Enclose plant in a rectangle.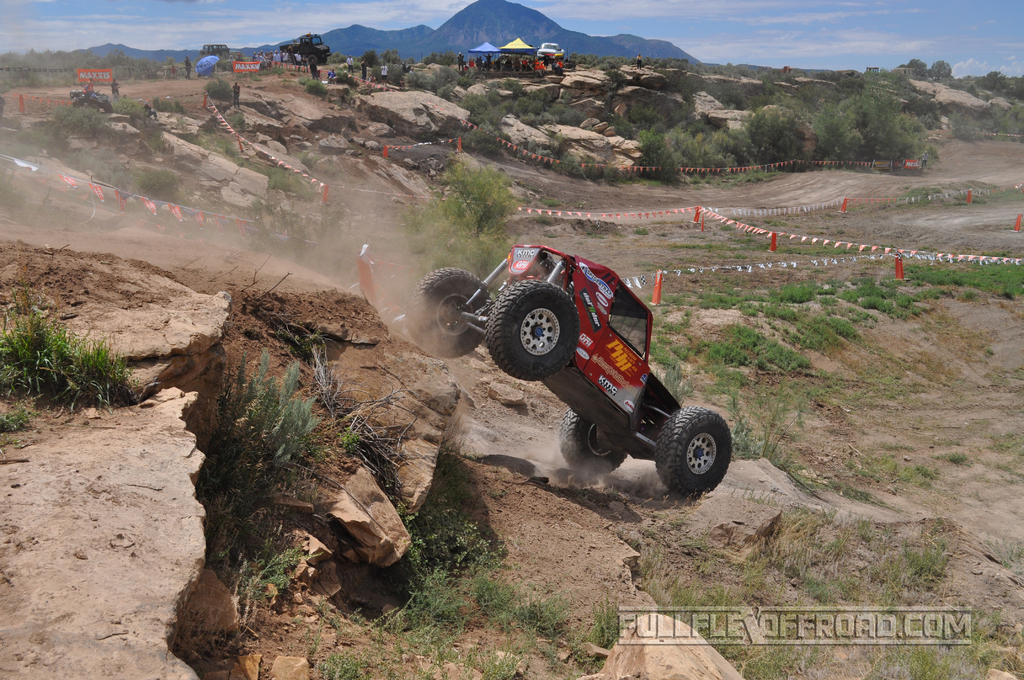
x1=684 y1=125 x2=736 y2=184.
